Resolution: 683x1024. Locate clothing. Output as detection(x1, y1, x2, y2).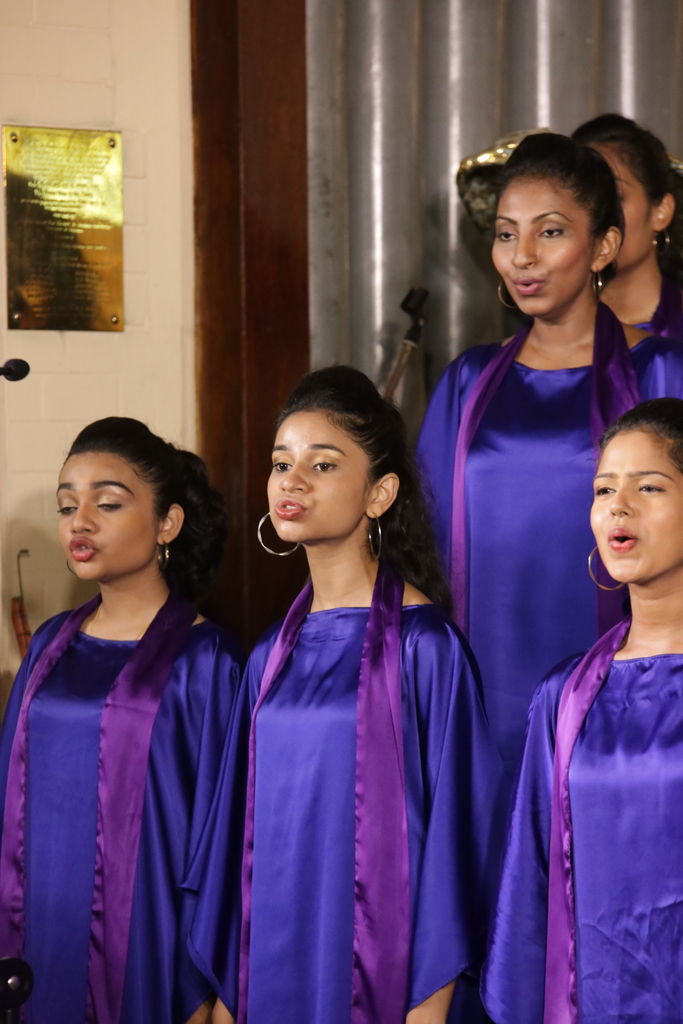
detection(414, 307, 682, 808).
